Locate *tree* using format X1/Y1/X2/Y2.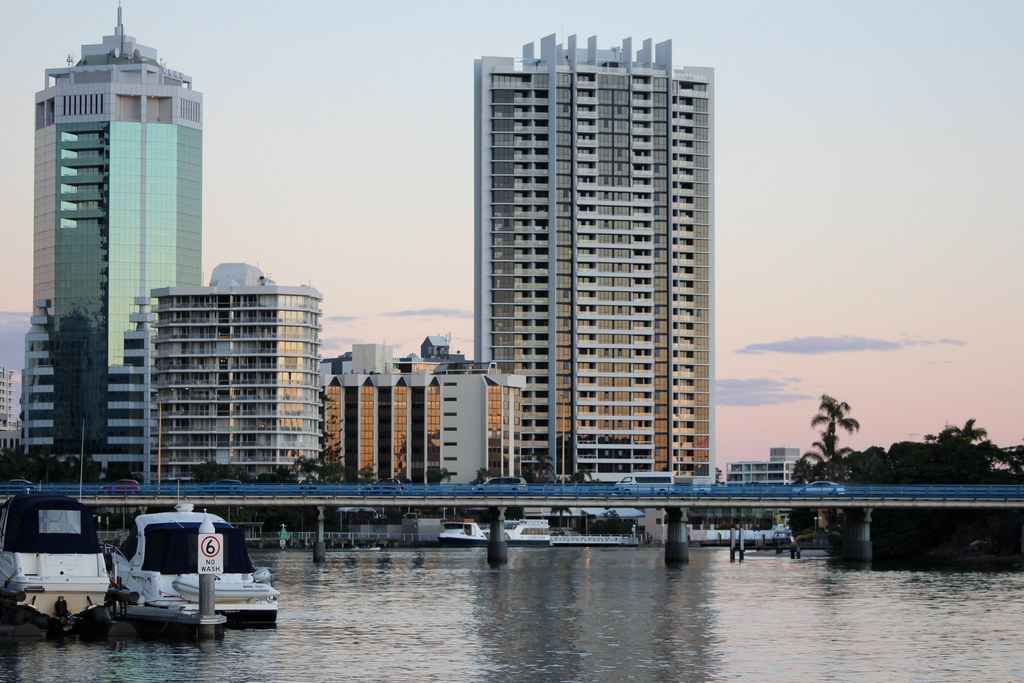
938/416/1004/468.
